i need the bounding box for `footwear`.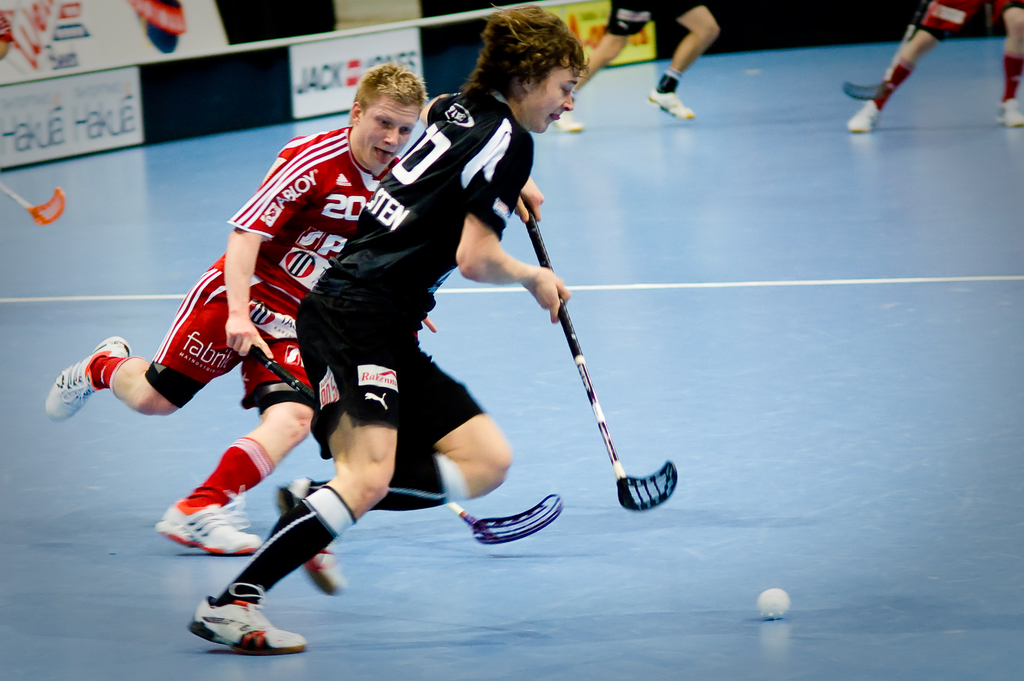
Here it is: detection(995, 93, 1023, 139).
